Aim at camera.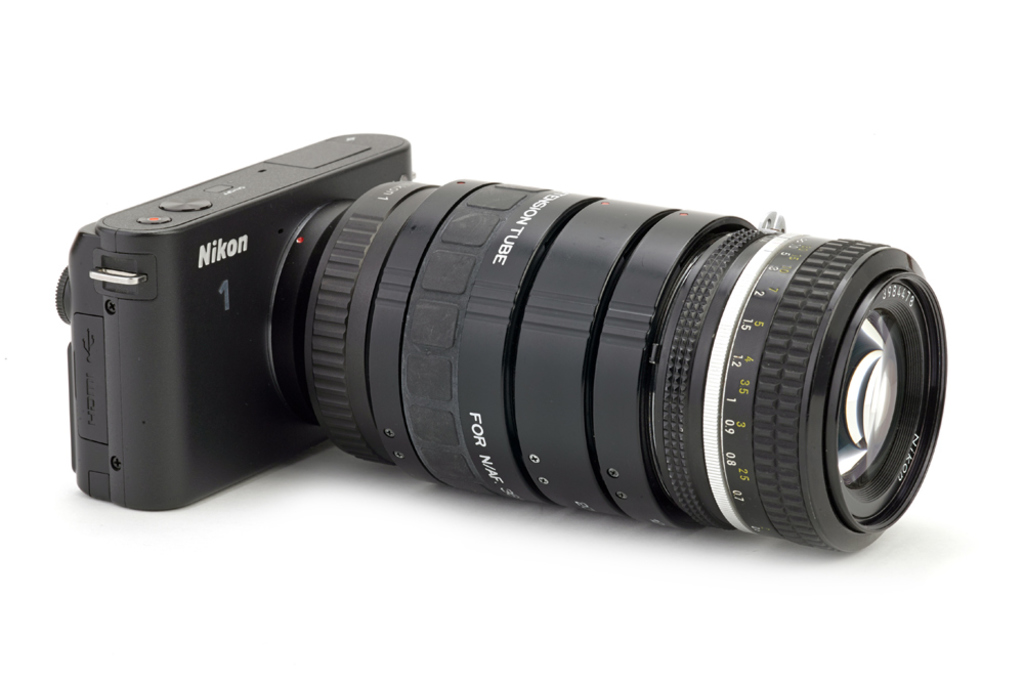
Aimed at [left=56, top=121, right=950, bottom=566].
